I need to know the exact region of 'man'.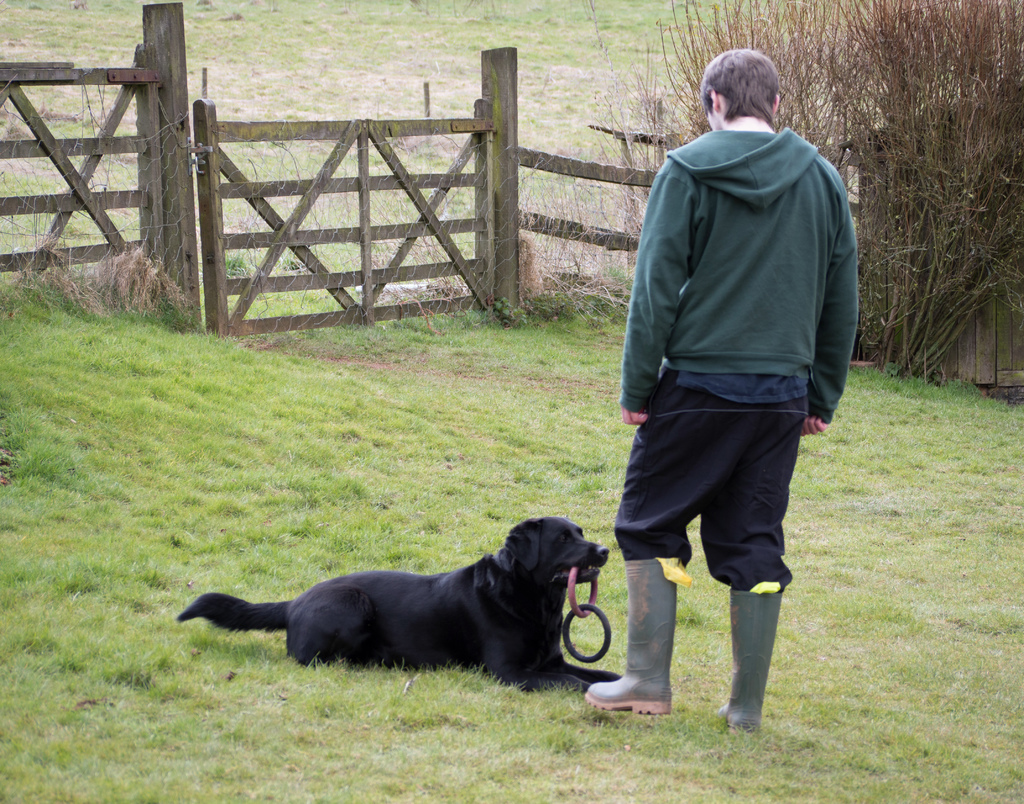
Region: 608/41/858/732.
